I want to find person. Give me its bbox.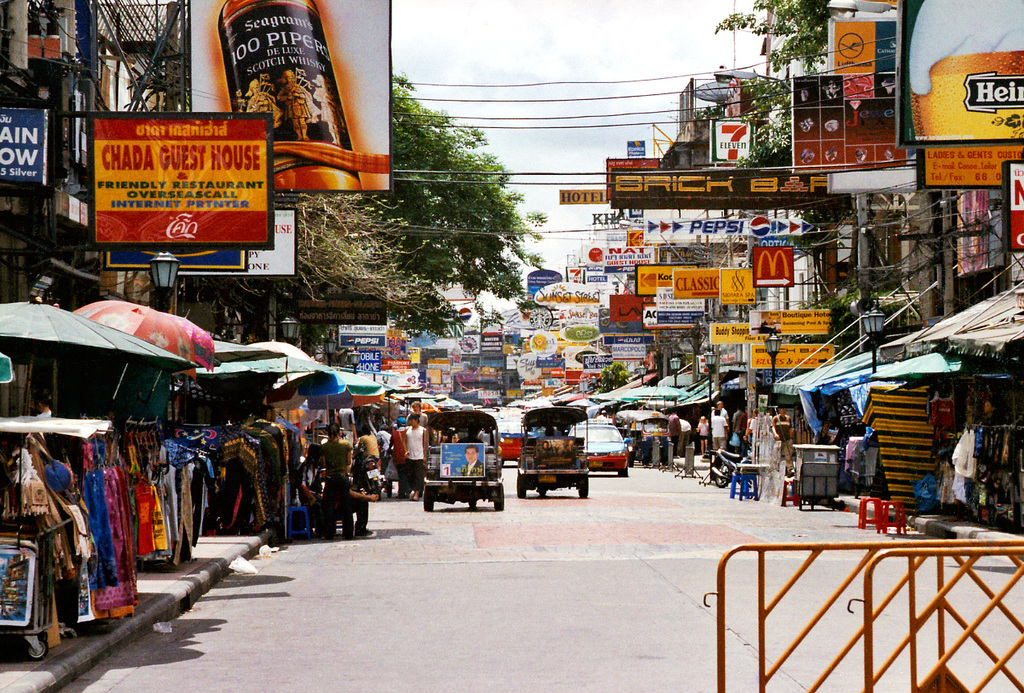
769/405/795/461.
